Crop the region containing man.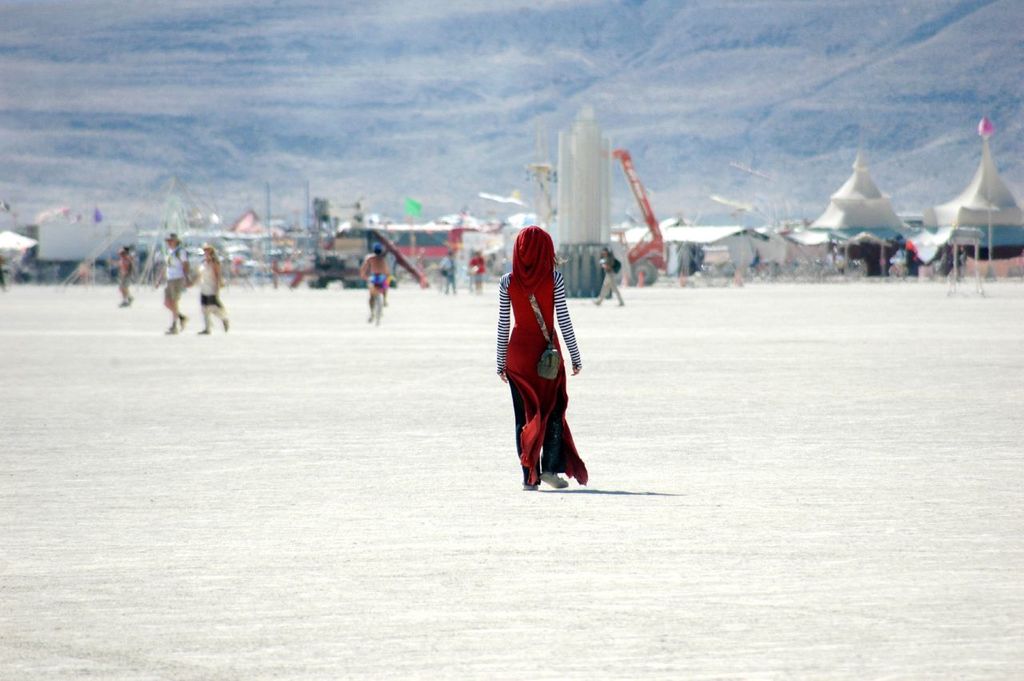
Crop region: [x1=152, y1=232, x2=191, y2=333].
